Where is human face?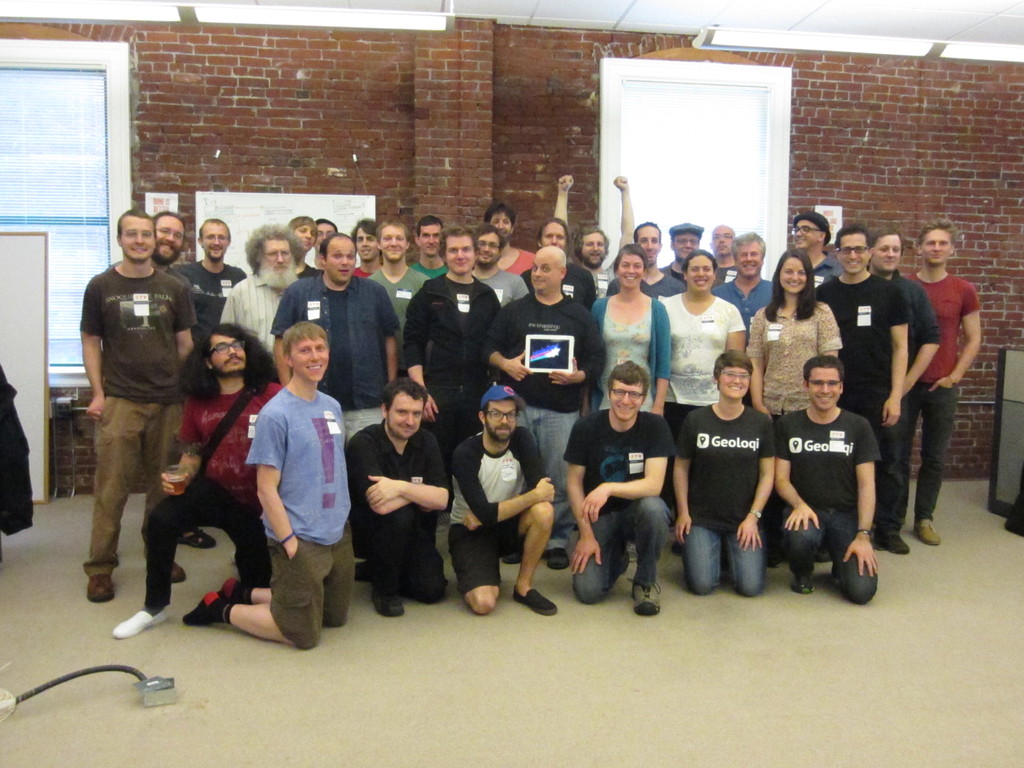
select_region(123, 218, 155, 264).
